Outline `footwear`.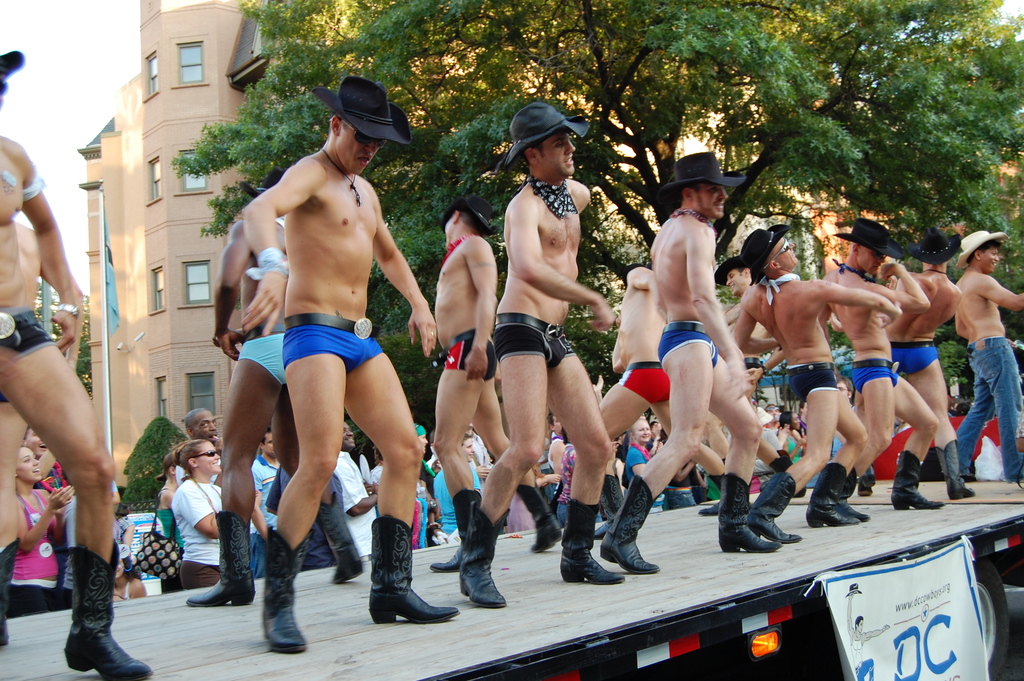
Outline: rect(936, 438, 975, 499).
